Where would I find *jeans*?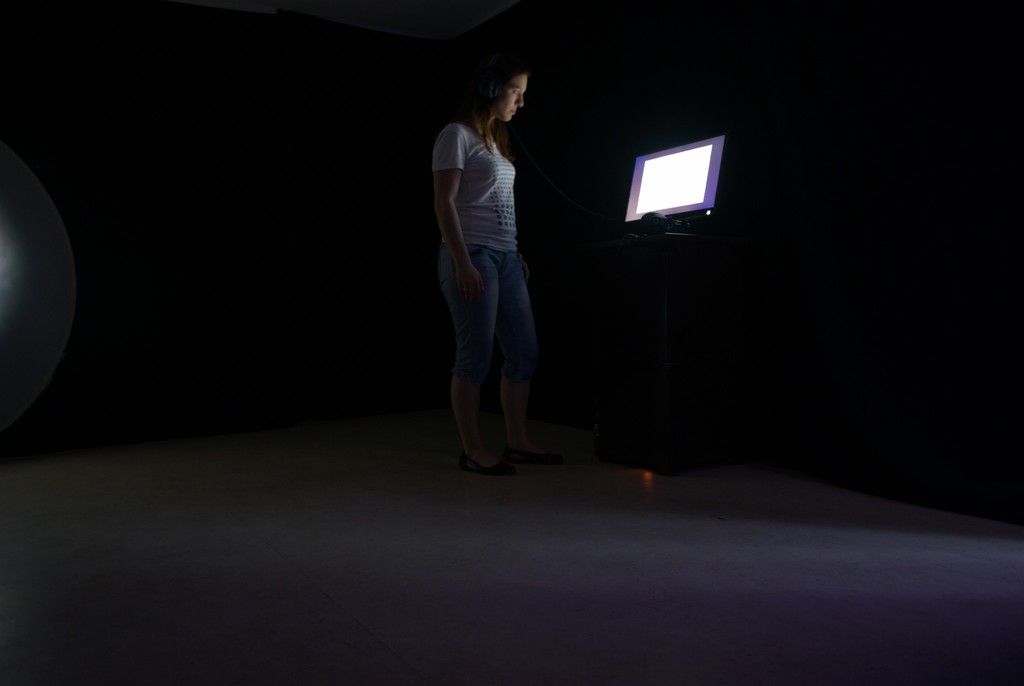
At box(449, 246, 559, 461).
